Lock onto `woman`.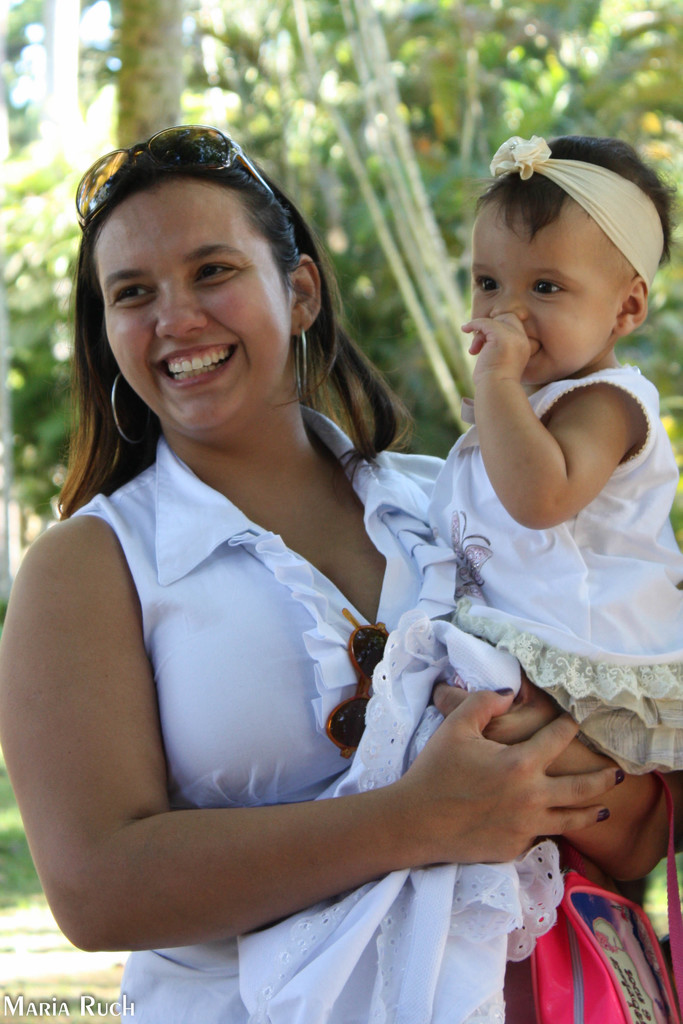
Locked: bbox=(38, 111, 595, 1000).
